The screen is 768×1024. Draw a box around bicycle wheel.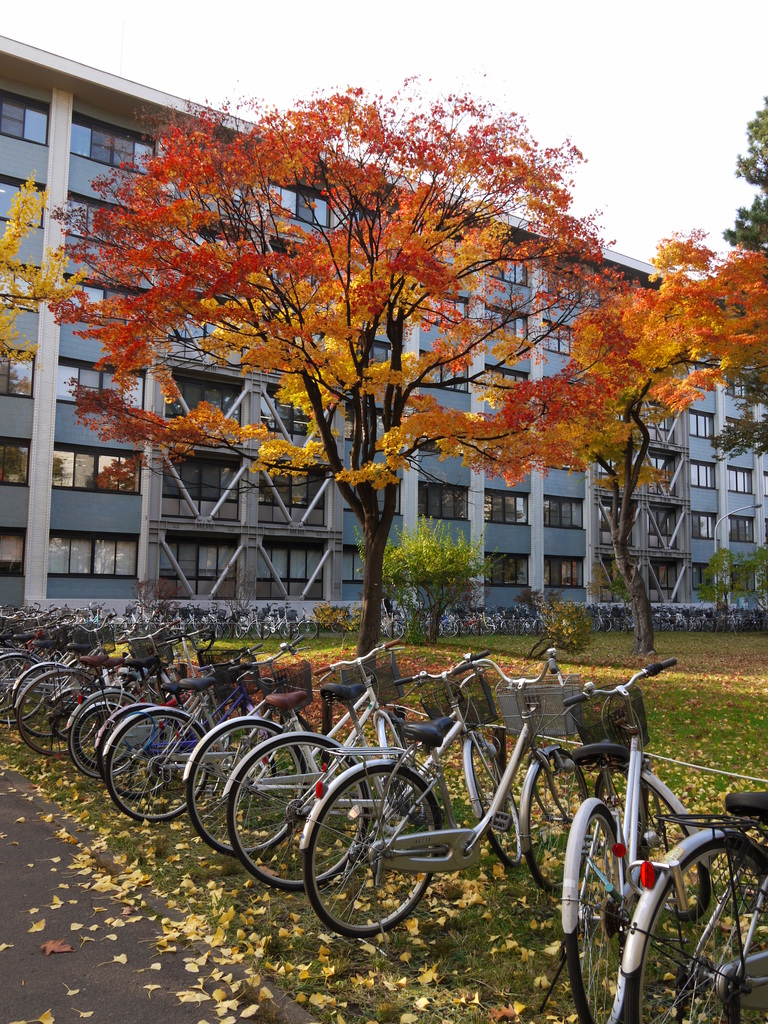
226,730,371,891.
